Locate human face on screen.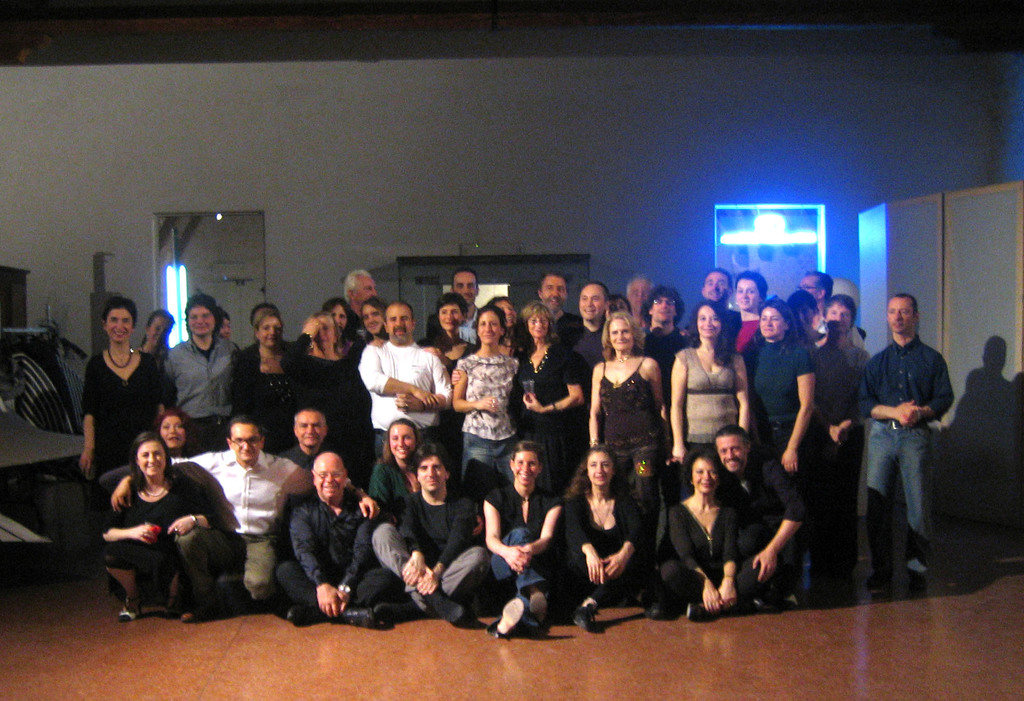
On screen at [x1=542, y1=276, x2=567, y2=309].
